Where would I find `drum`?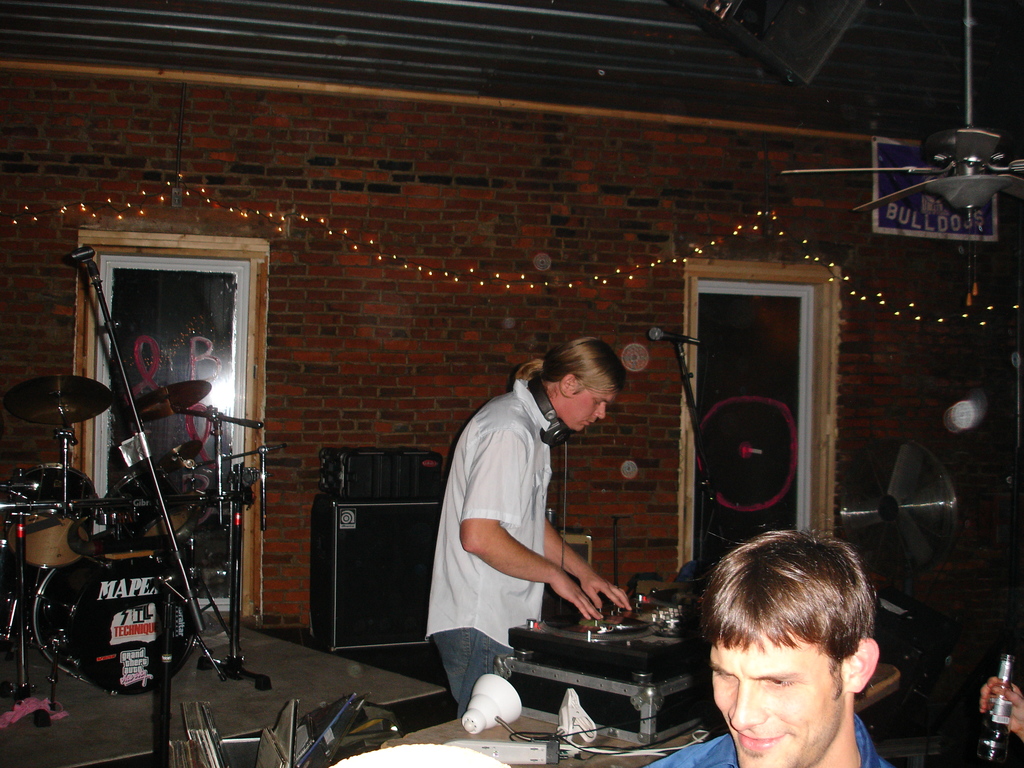
At BBox(12, 464, 95, 569).
